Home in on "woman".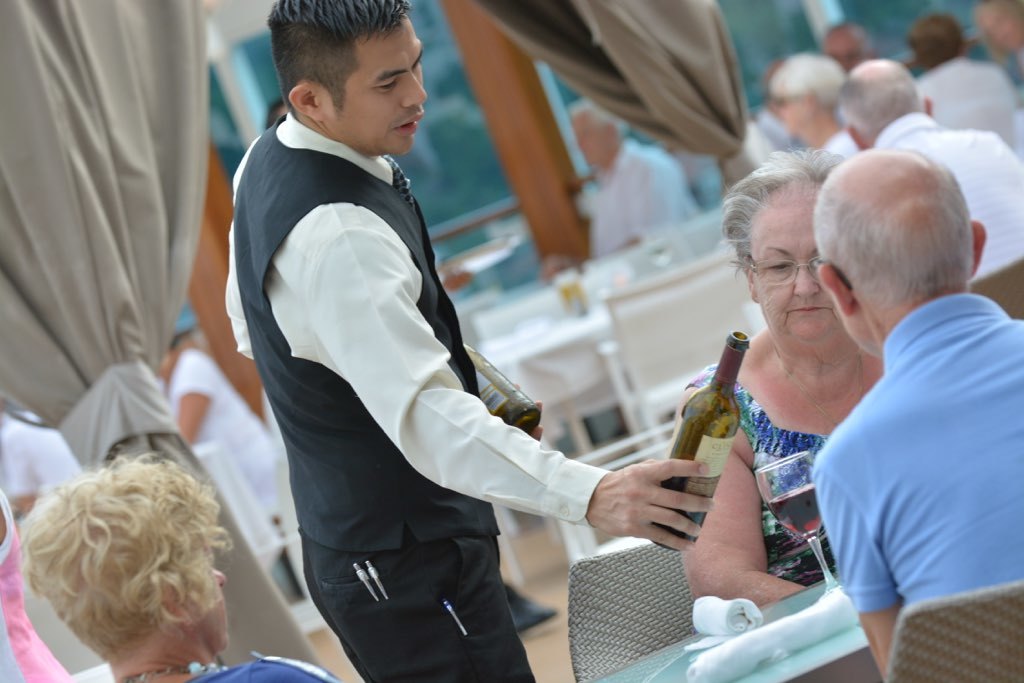
Homed in at [663, 148, 881, 604].
